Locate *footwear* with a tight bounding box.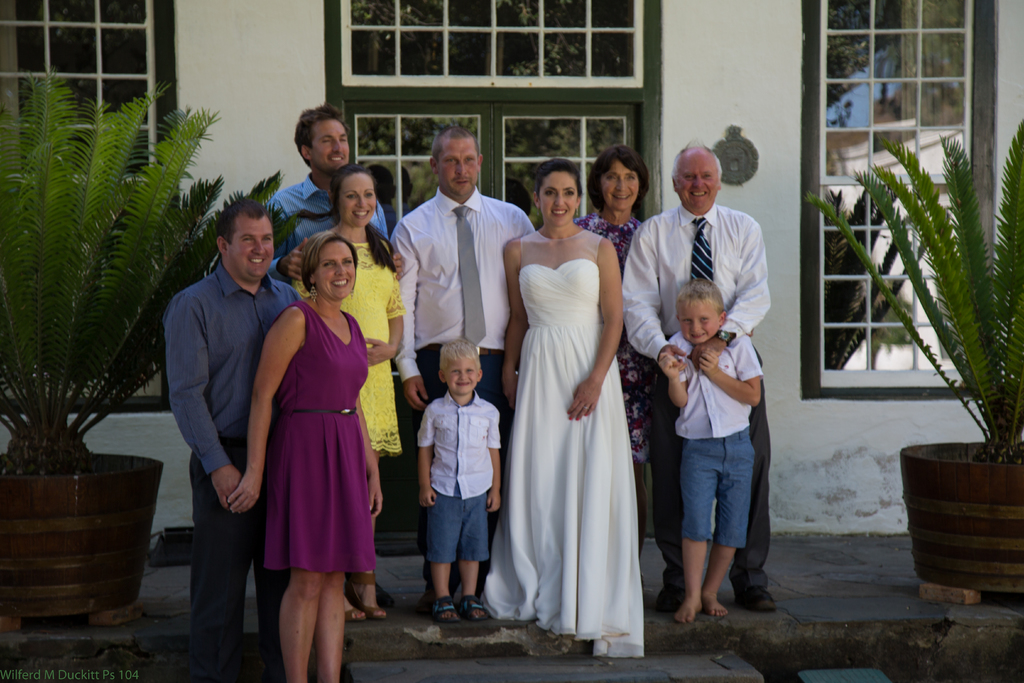
[x1=449, y1=589, x2=483, y2=627].
